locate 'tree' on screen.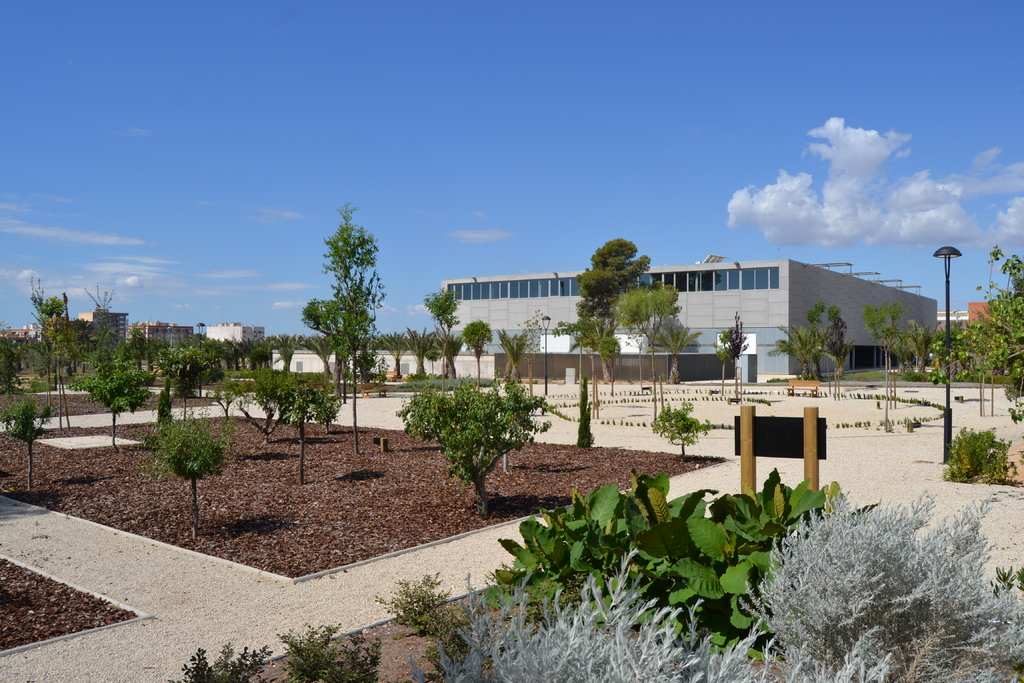
On screen at crop(764, 322, 822, 377).
